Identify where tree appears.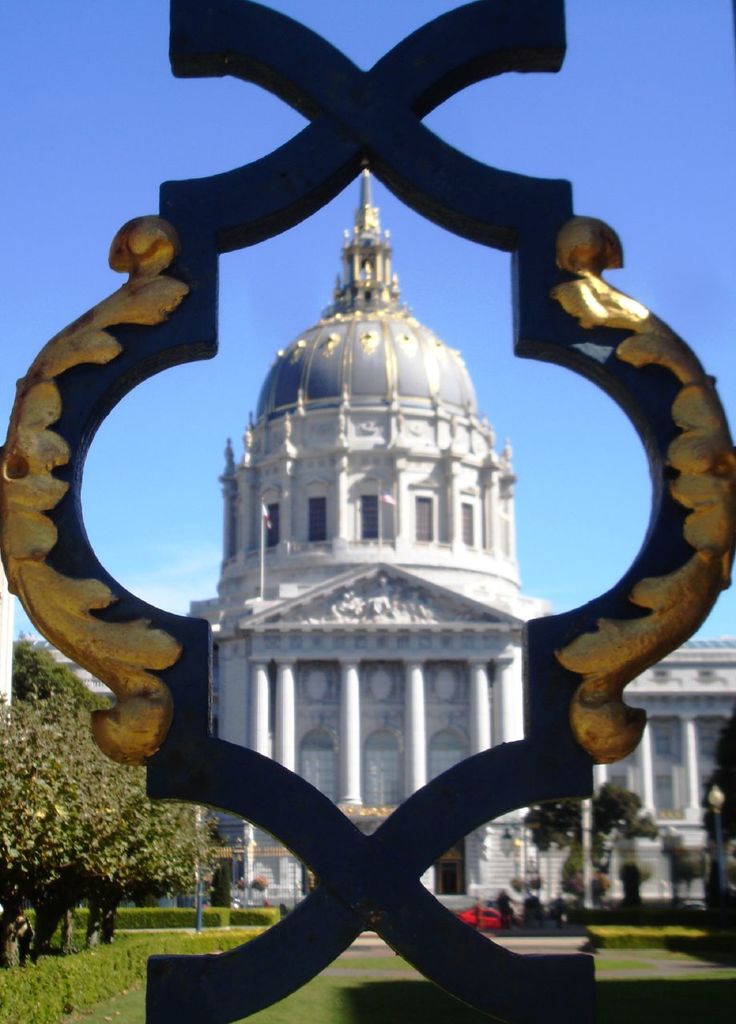
Appears at [524, 779, 653, 888].
